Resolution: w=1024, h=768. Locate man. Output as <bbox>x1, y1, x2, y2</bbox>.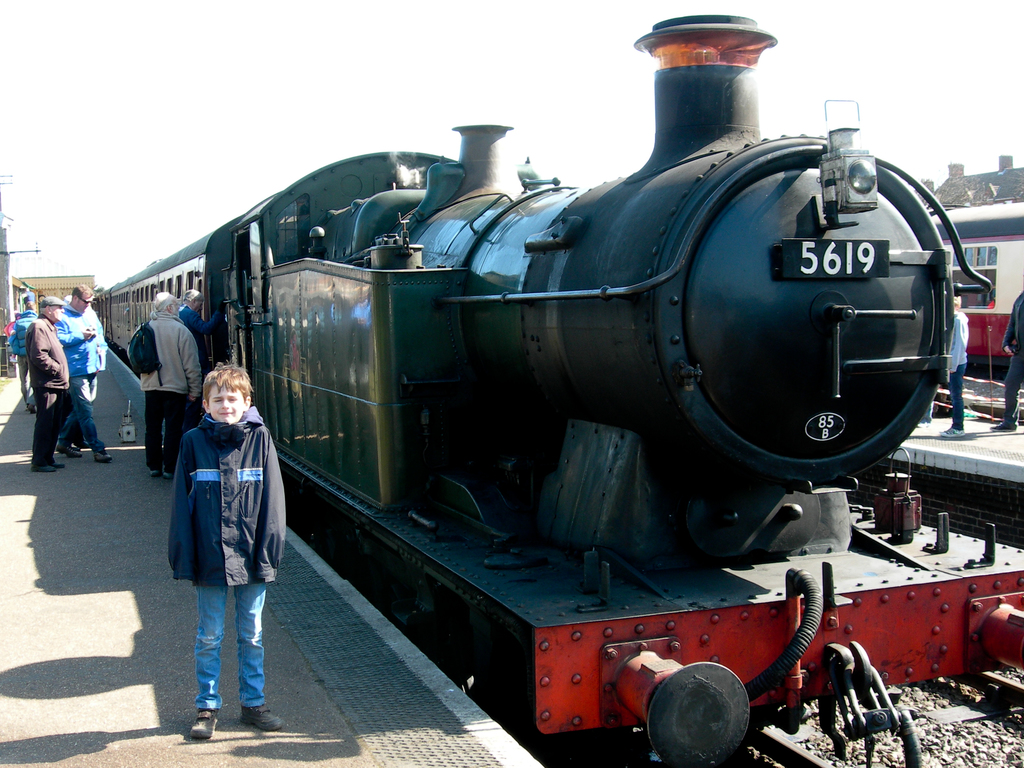
<bbox>123, 290, 207, 486</bbox>.
